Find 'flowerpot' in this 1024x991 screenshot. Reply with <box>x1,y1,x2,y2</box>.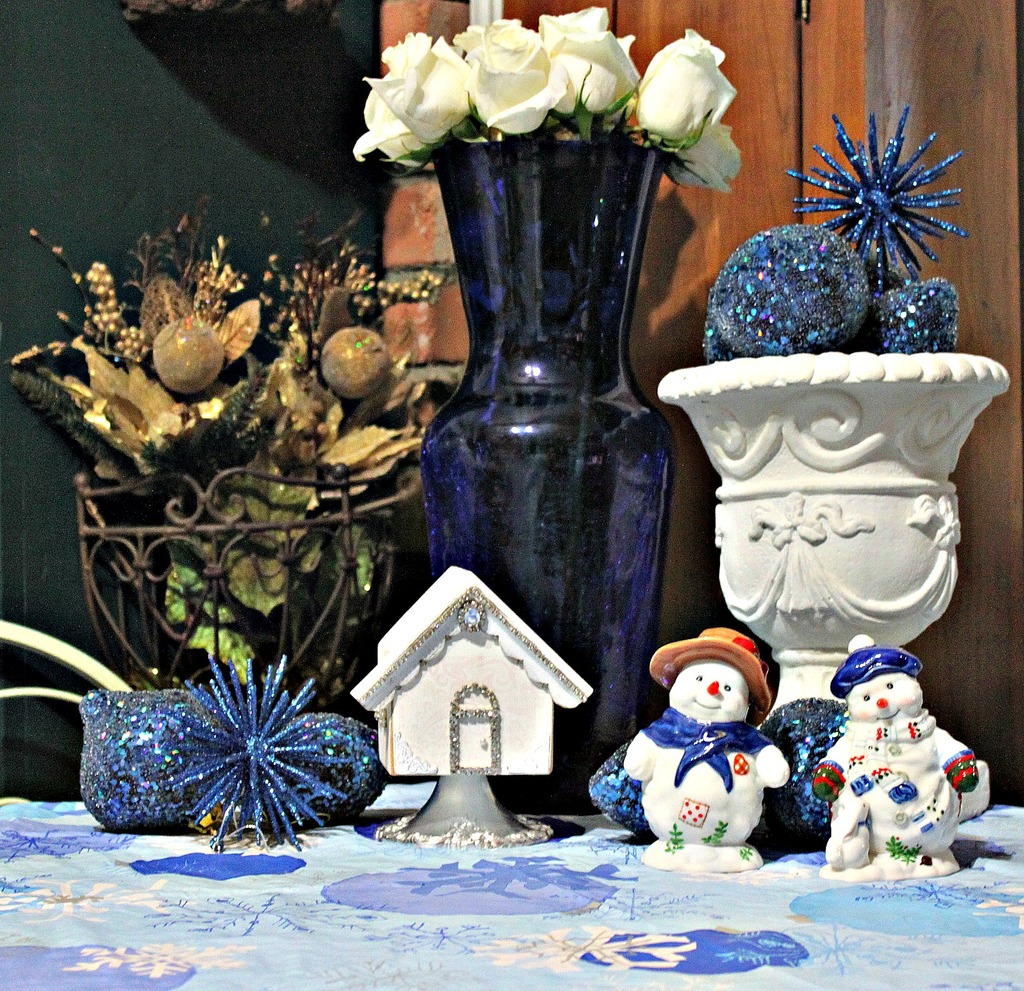
<box>649,353,1023,711</box>.
